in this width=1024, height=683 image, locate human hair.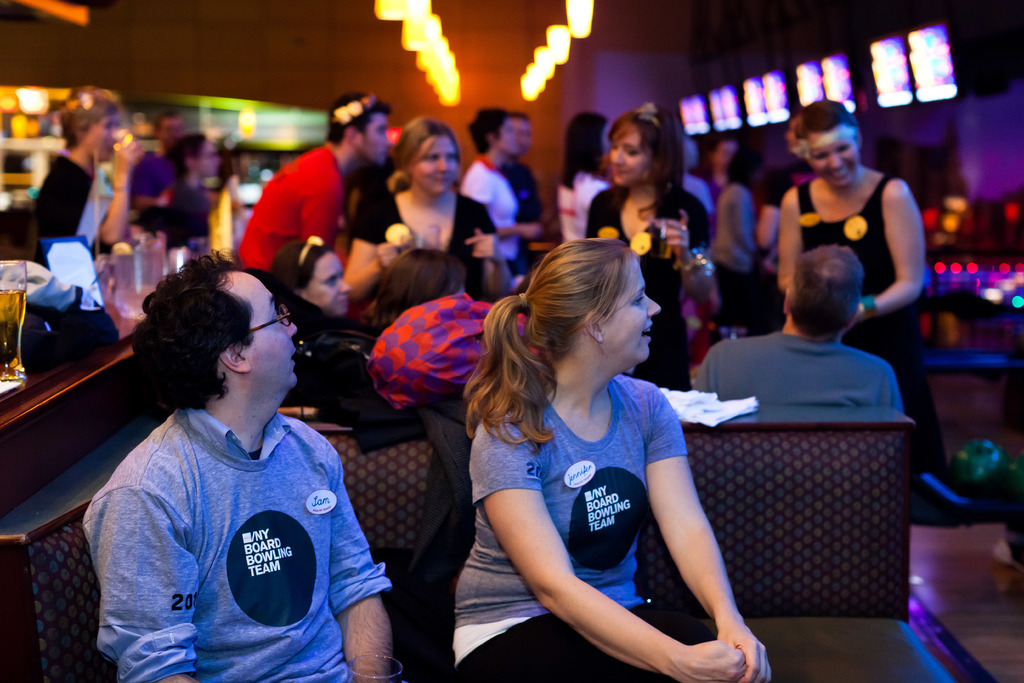
Bounding box: [385, 108, 471, 167].
